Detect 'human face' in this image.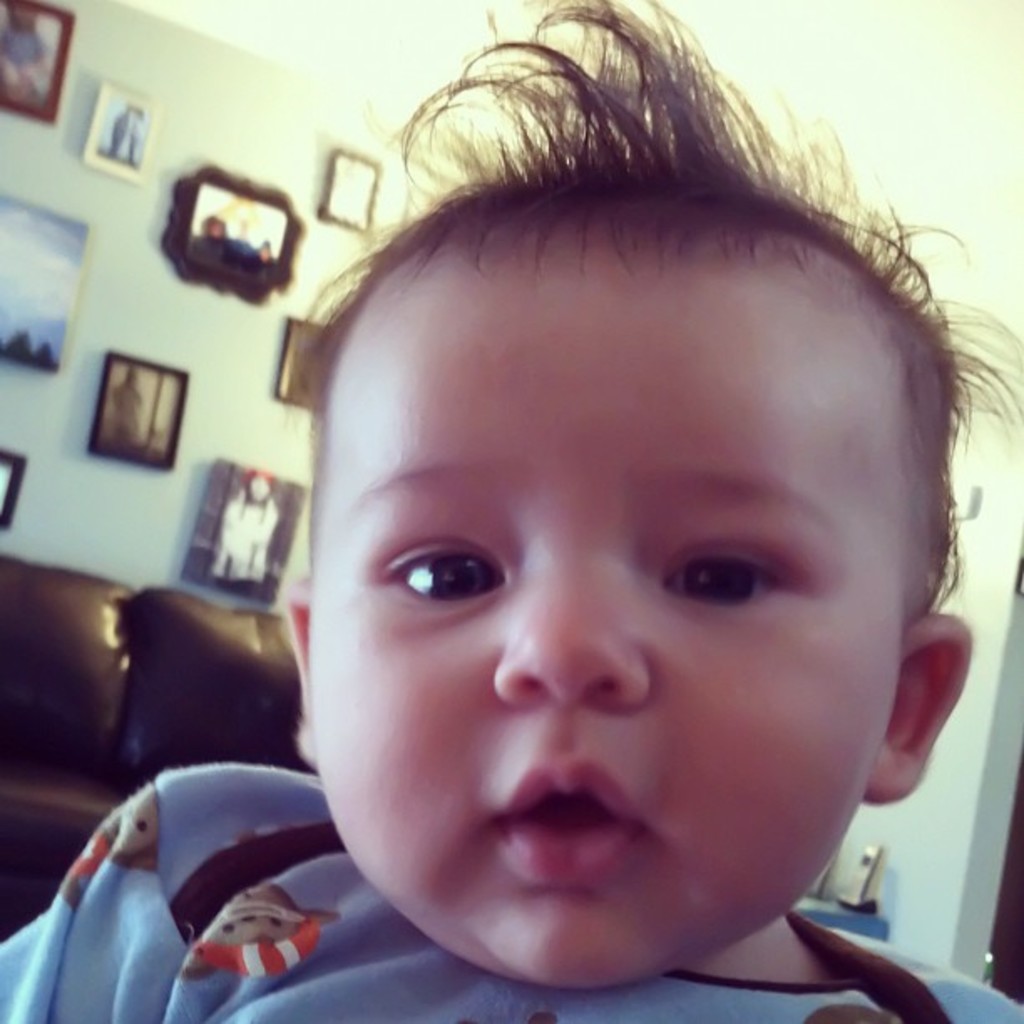
Detection: (left=310, top=278, right=905, bottom=989).
